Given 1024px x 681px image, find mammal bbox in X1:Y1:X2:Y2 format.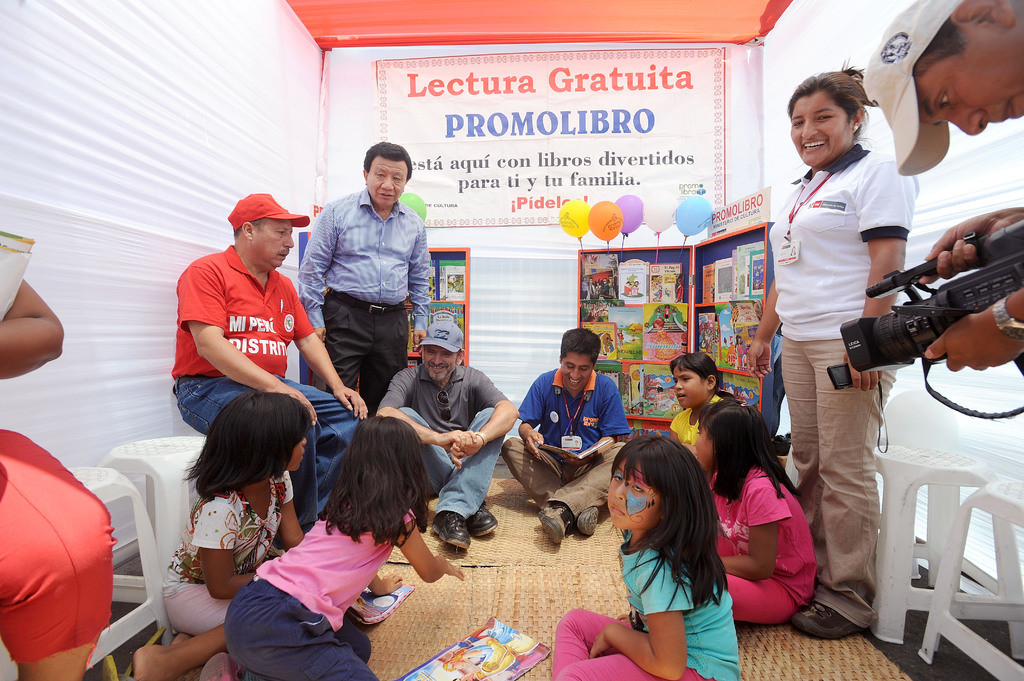
655:303:673:323.
